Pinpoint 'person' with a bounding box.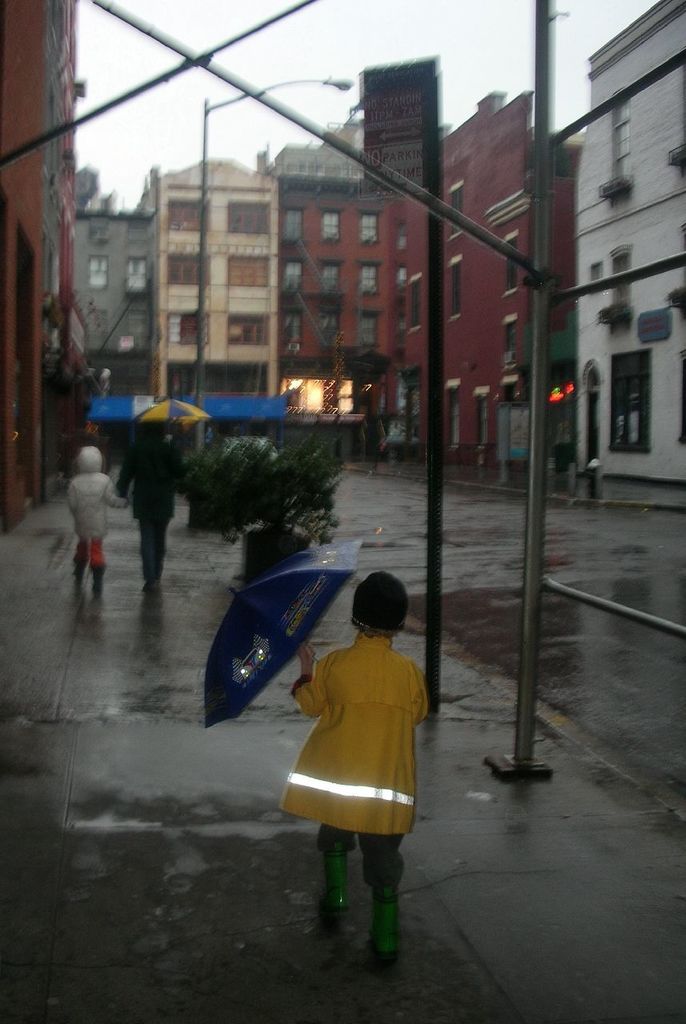
Rect(278, 579, 435, 942).
